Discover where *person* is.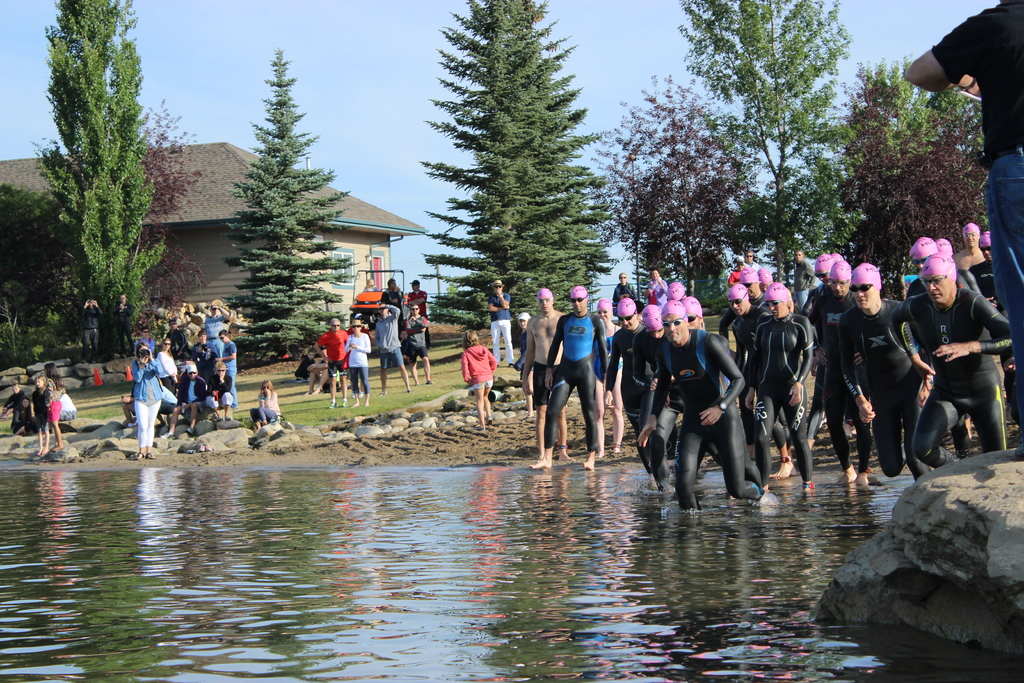
Discovered at (x1=29, y1=377, x2=42, y2=452).
